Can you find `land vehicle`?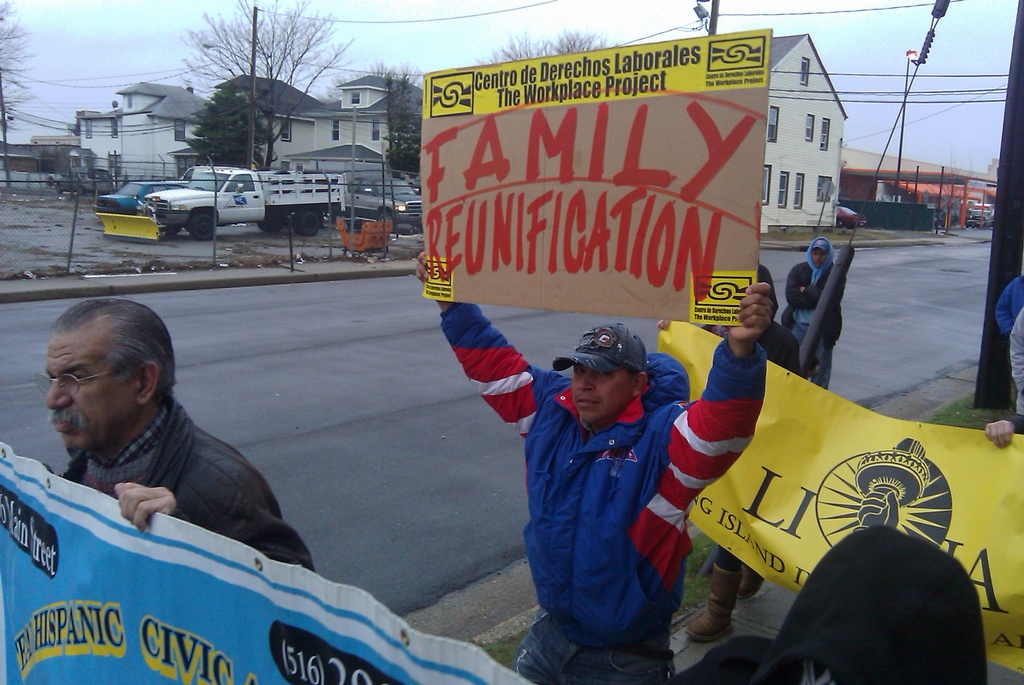
Yes, bounding box: [111, 159, 360, 246].
